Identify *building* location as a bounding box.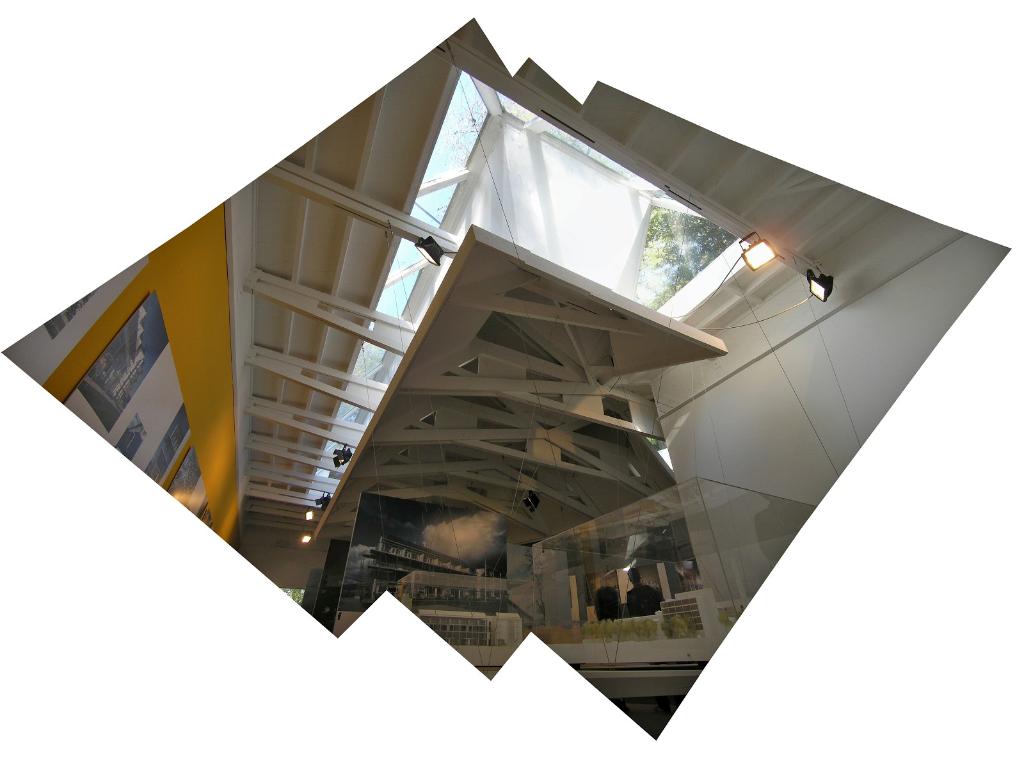
bbox=[3, 20, 1010, 745].
